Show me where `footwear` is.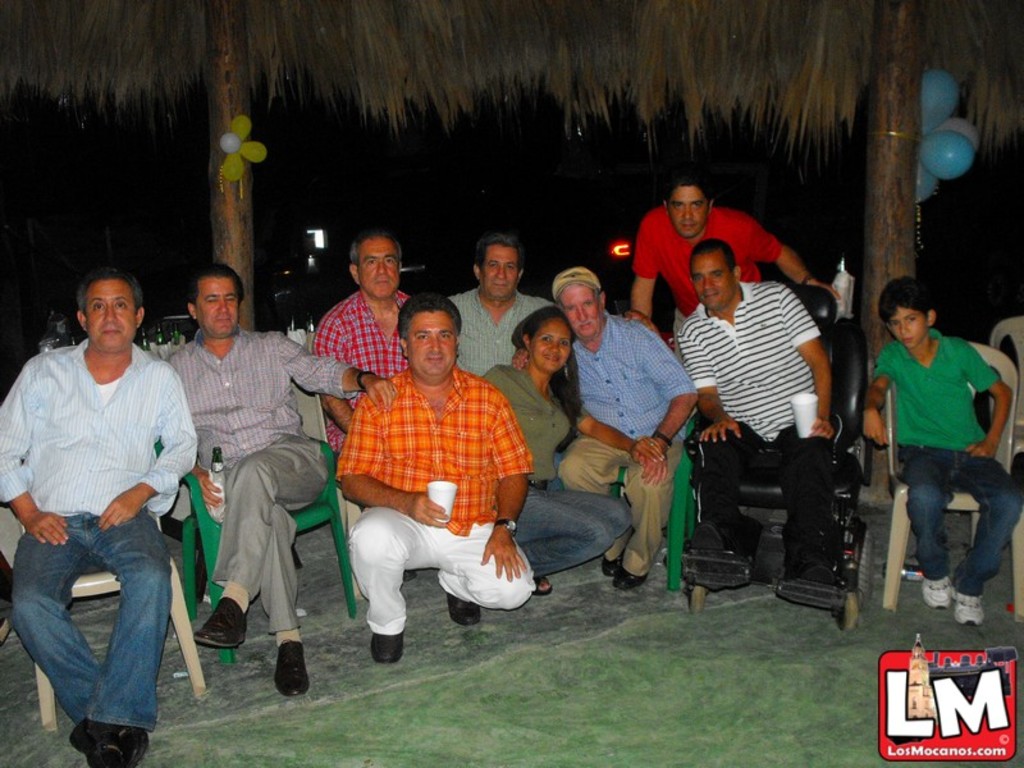
`footwear` is at box=[69, 721, 125, 767].
